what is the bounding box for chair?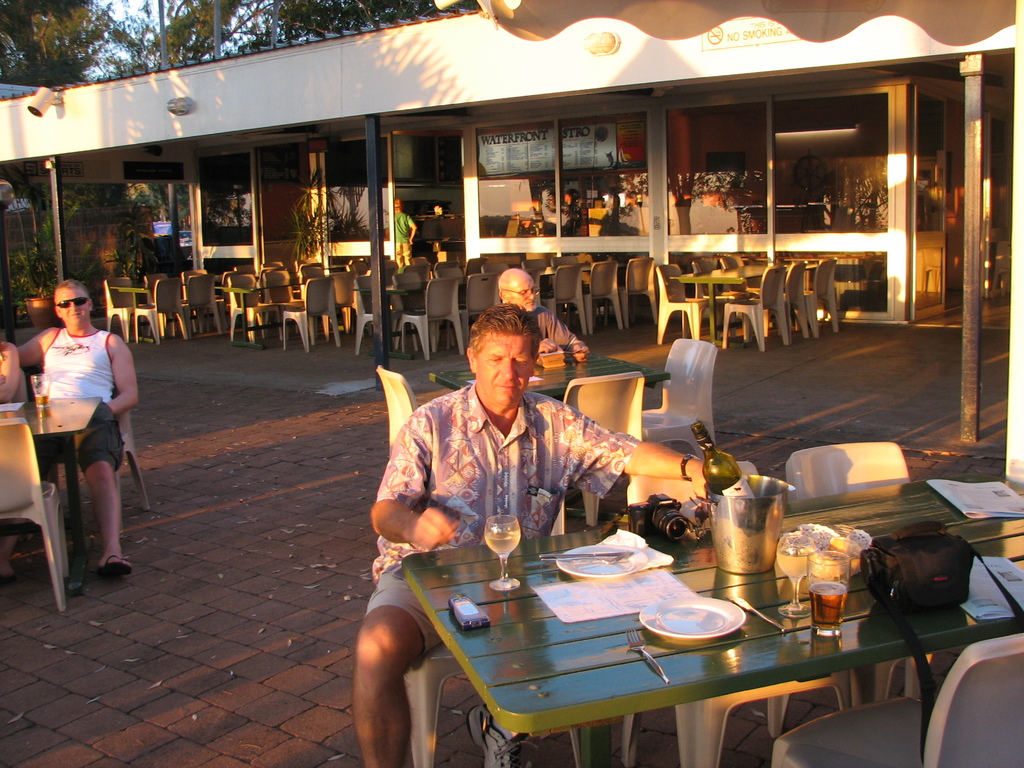
box(227, 263, 255, 273).
